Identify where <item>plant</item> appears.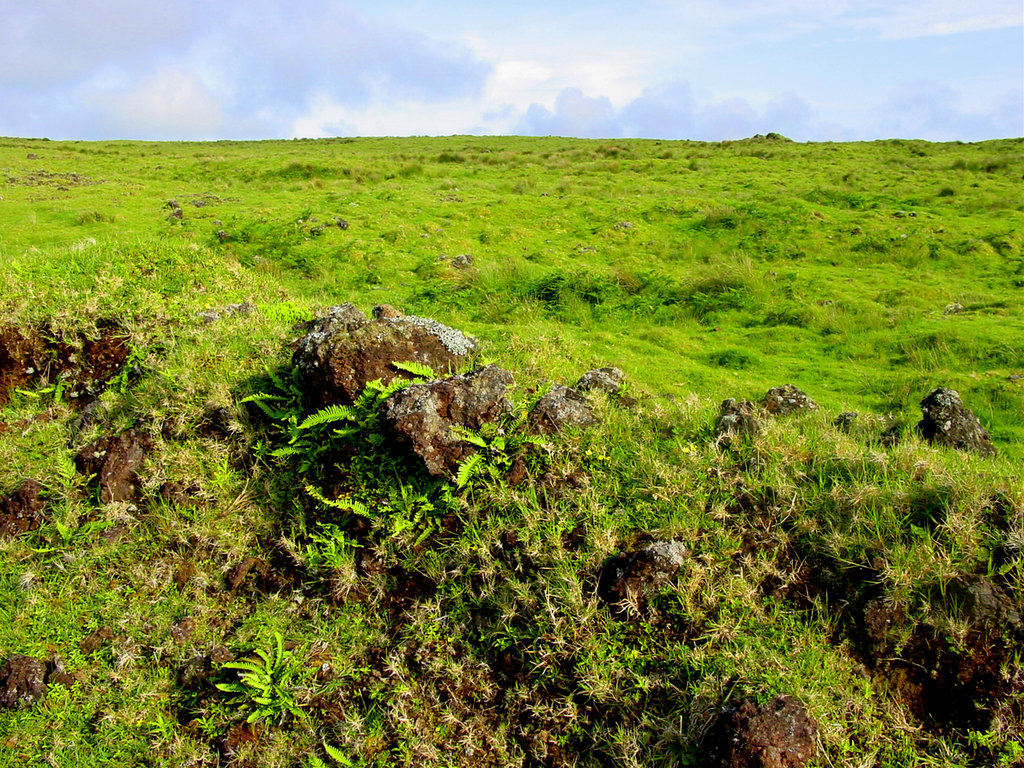
Appears at detection(205, 607, 349, 754).
